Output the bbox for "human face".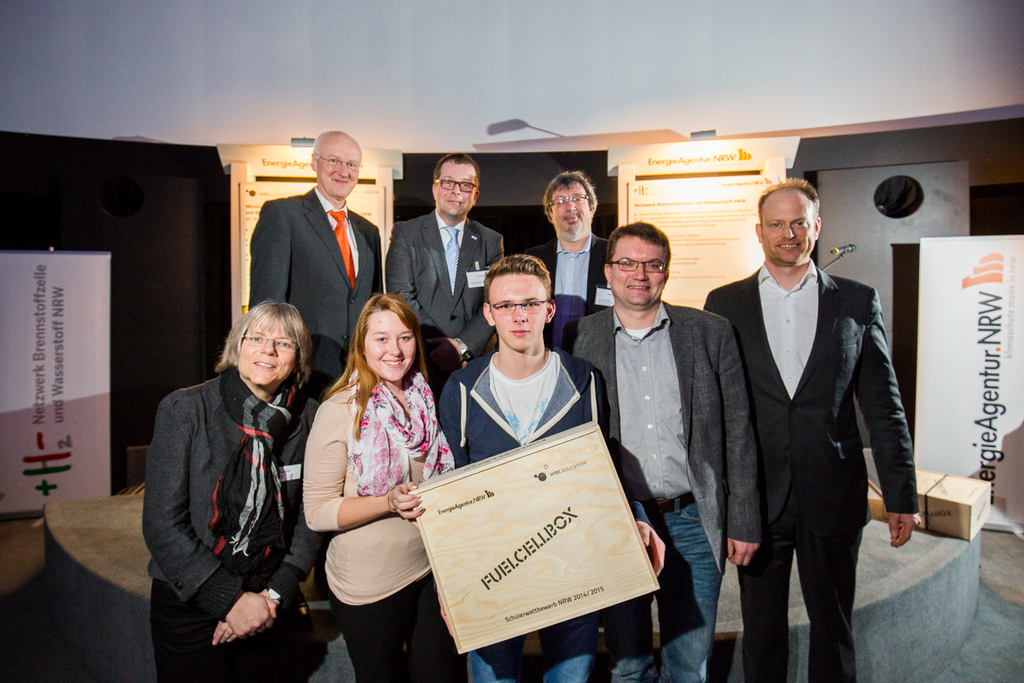
440:166:476:218.
